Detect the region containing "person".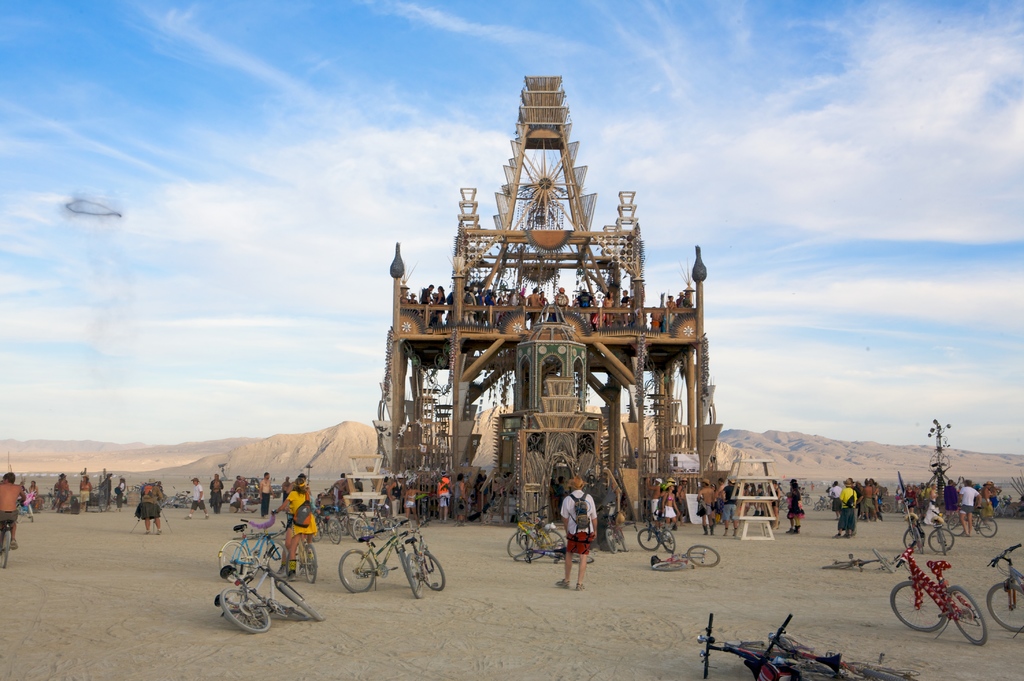
Rect(58, 472, 69, 516).
